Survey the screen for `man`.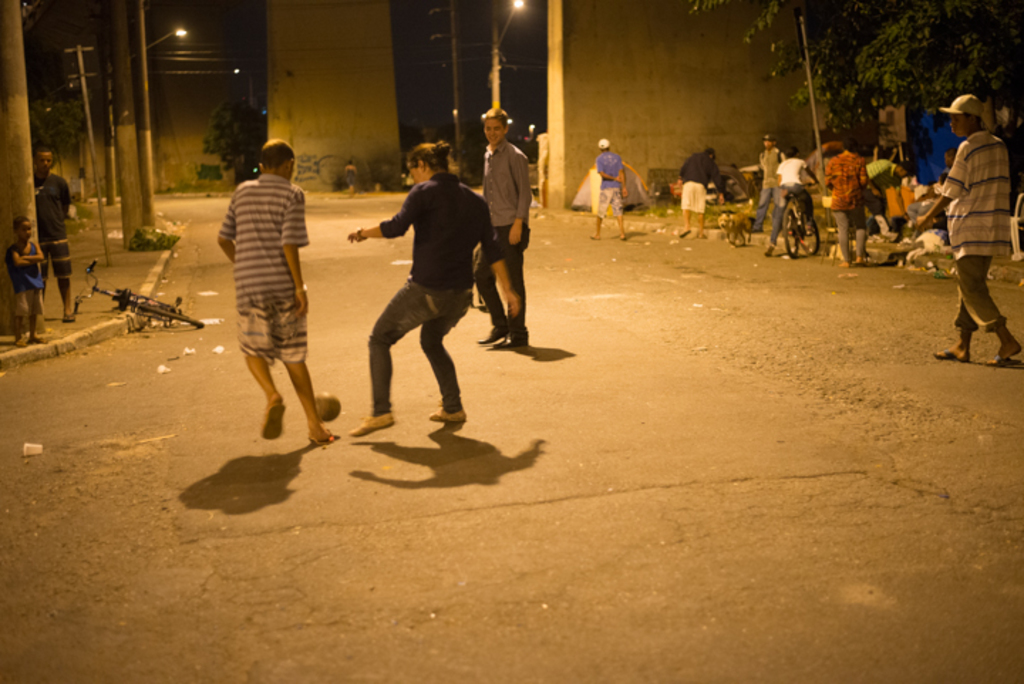
Survey found: bbox=(213, 139, 338, 447).
